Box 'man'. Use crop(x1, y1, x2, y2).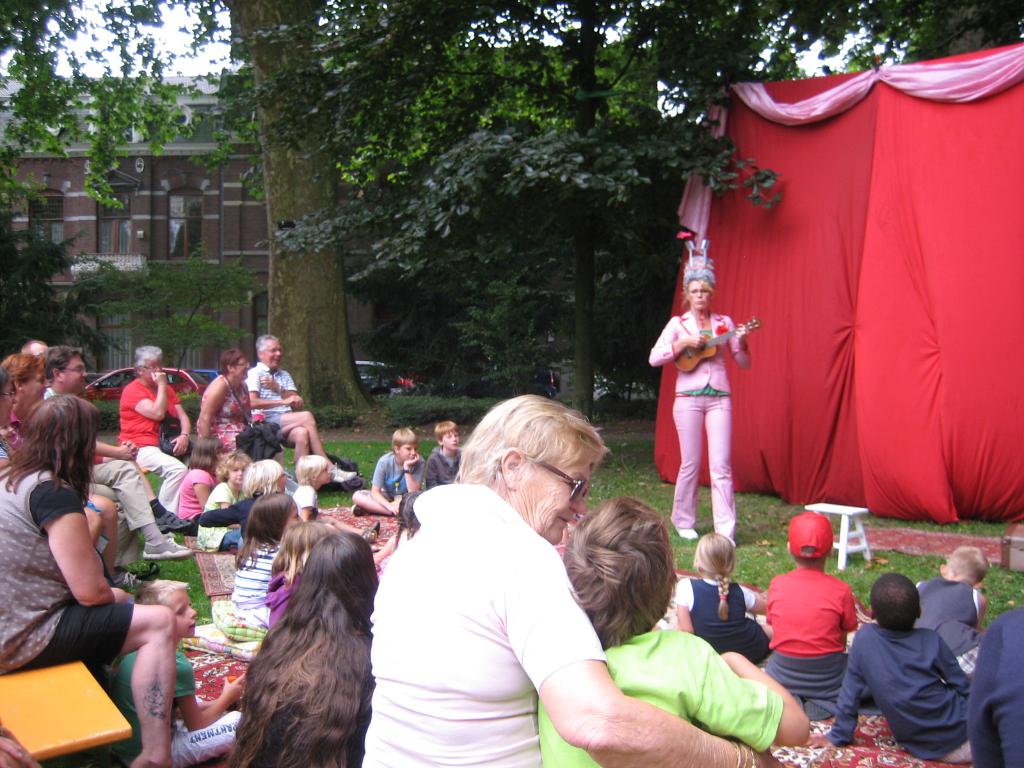
crop(47, 343, 200, 590).
